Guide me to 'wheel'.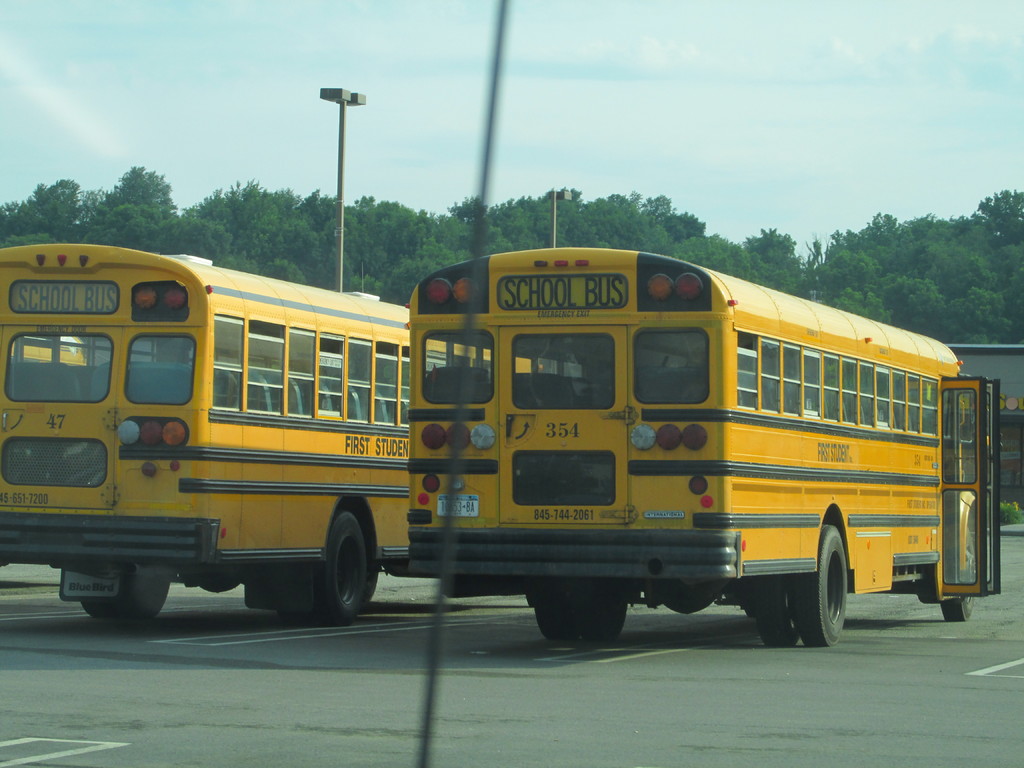
Guidance: (left=287, top=512, right=372, bottom=624).
